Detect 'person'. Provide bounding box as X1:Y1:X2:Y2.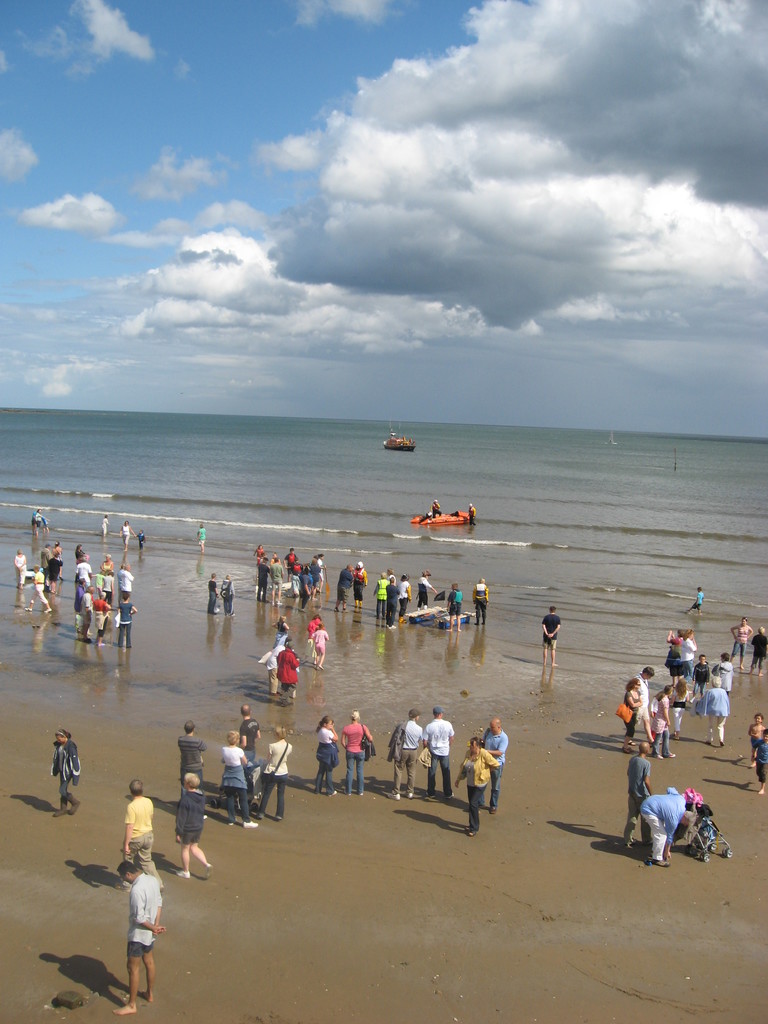
126:776:156:881.
